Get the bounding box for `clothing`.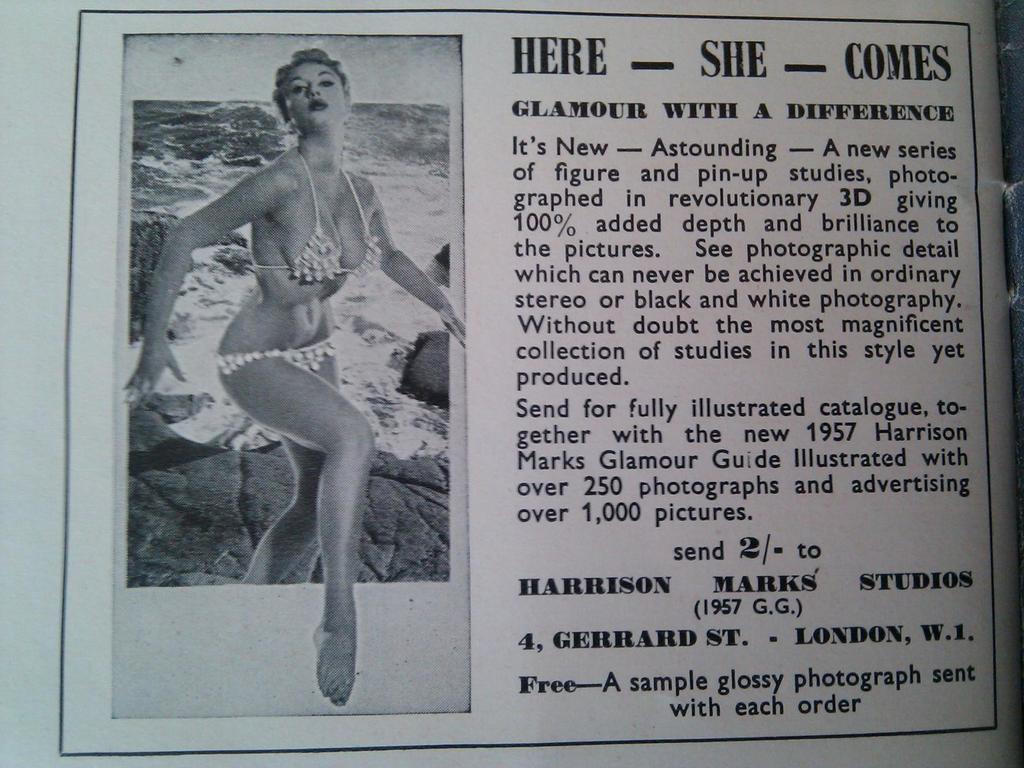
[218,333,344,388].
